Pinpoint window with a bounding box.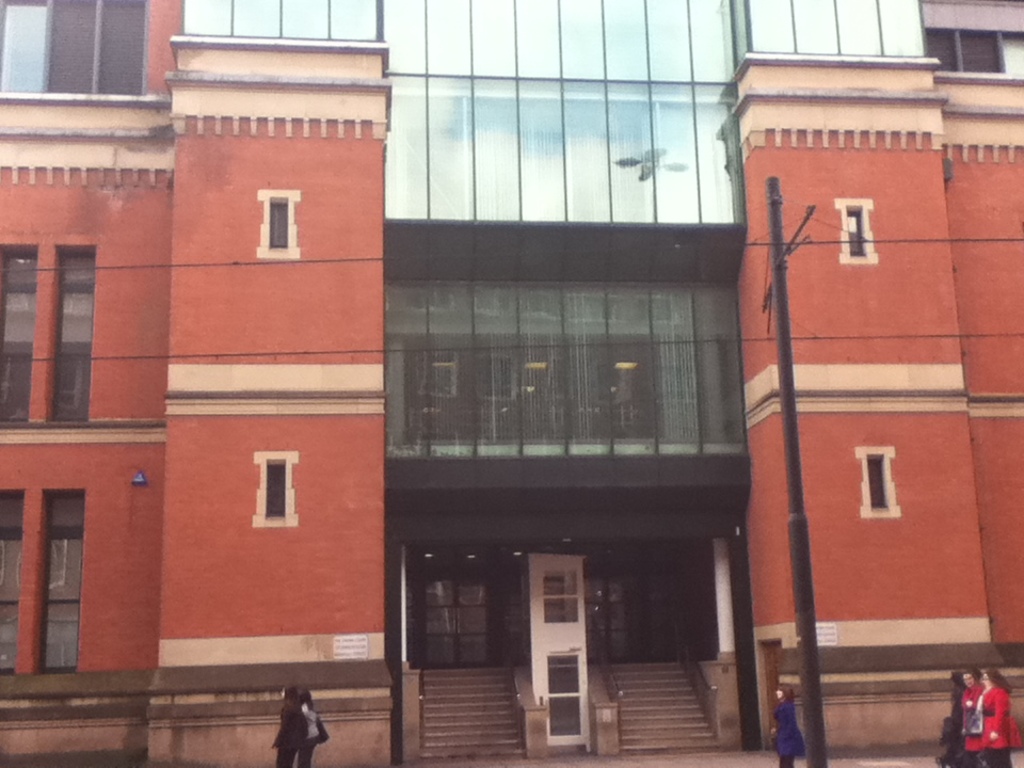
pyautogui.locateOnScreen(43, 492, 86, 670).
